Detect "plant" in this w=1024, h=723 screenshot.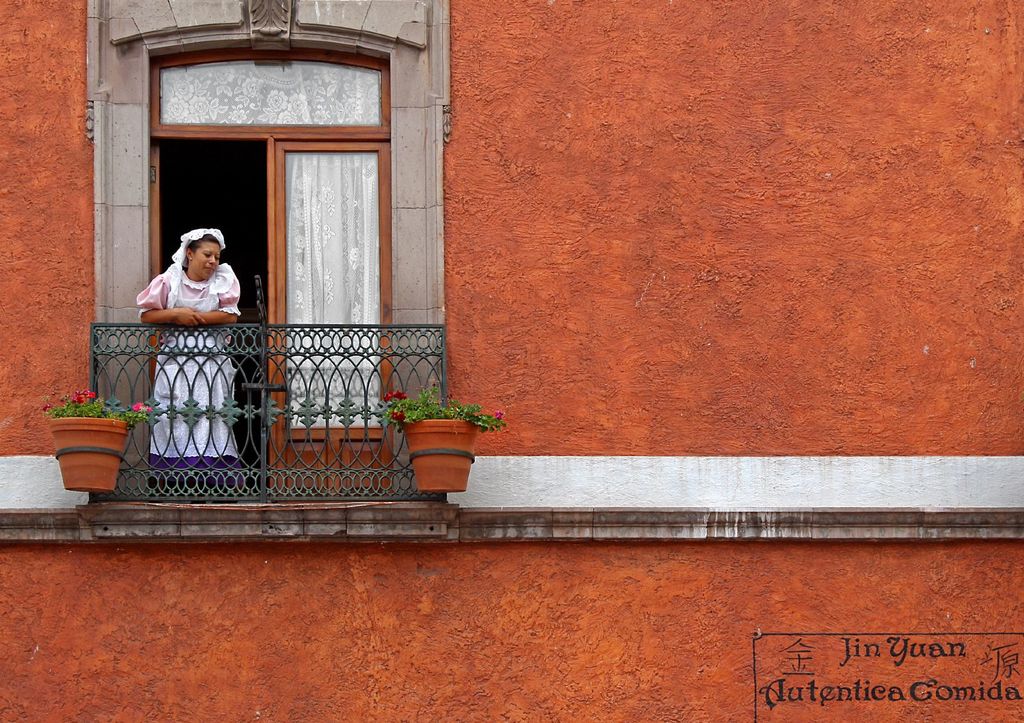
Detection: select_region(33, 385, 153, 425).
